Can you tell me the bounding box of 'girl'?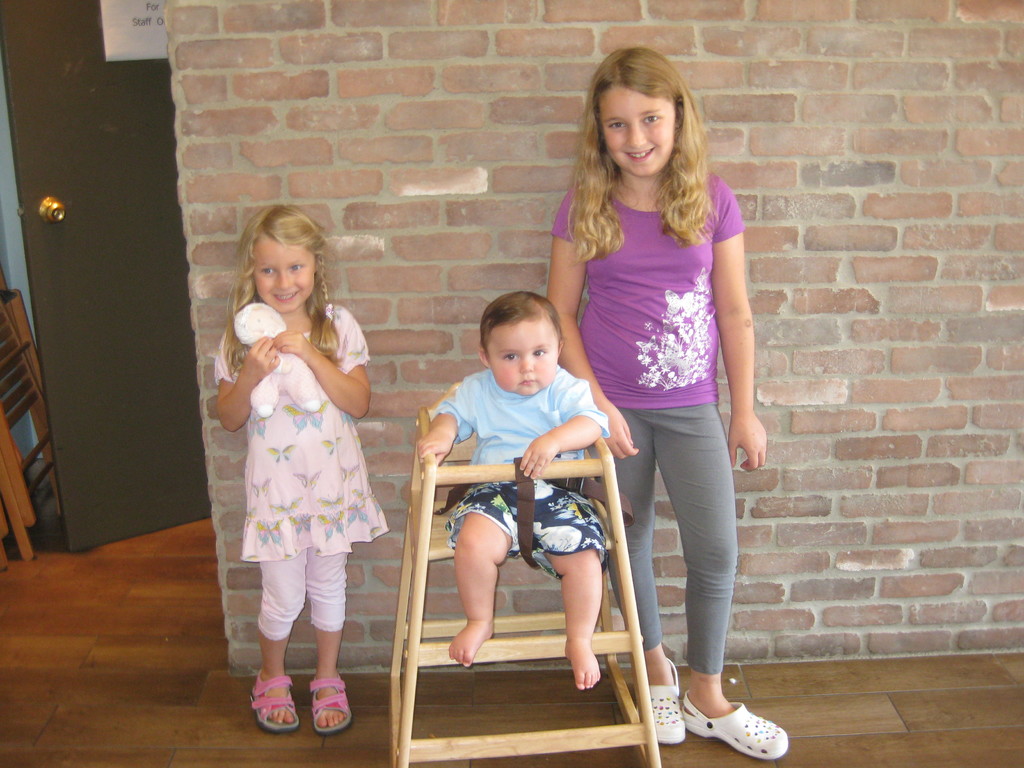
541:51:790:762.
